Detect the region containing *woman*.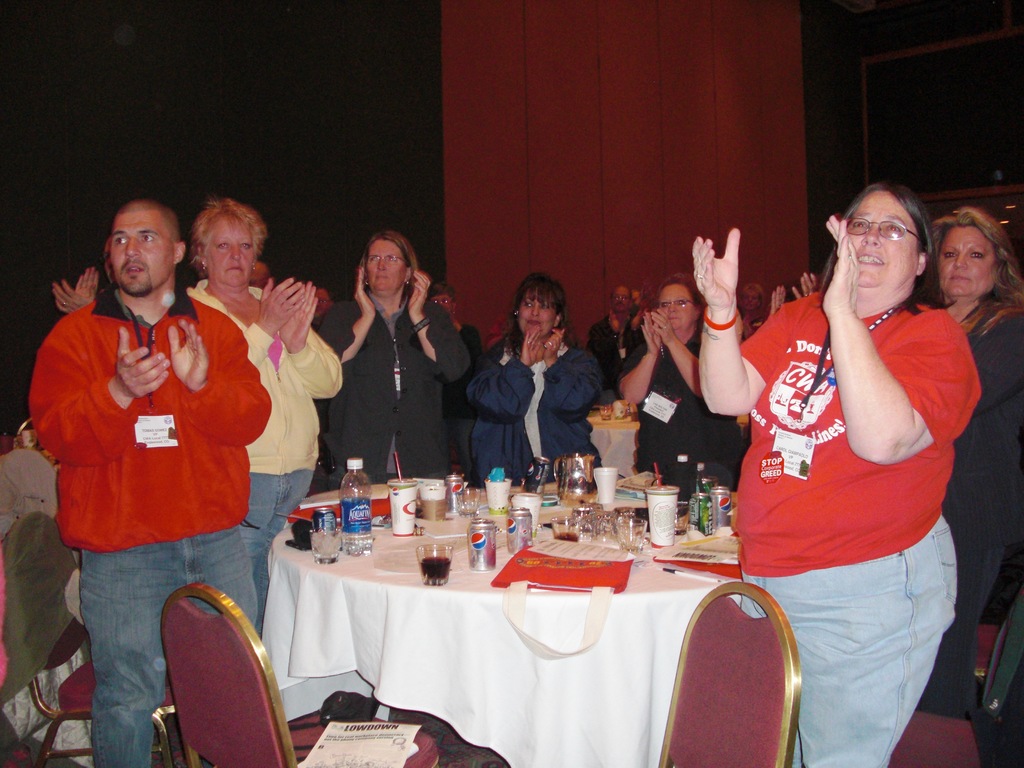
box=[465, 271, 603, 485].
